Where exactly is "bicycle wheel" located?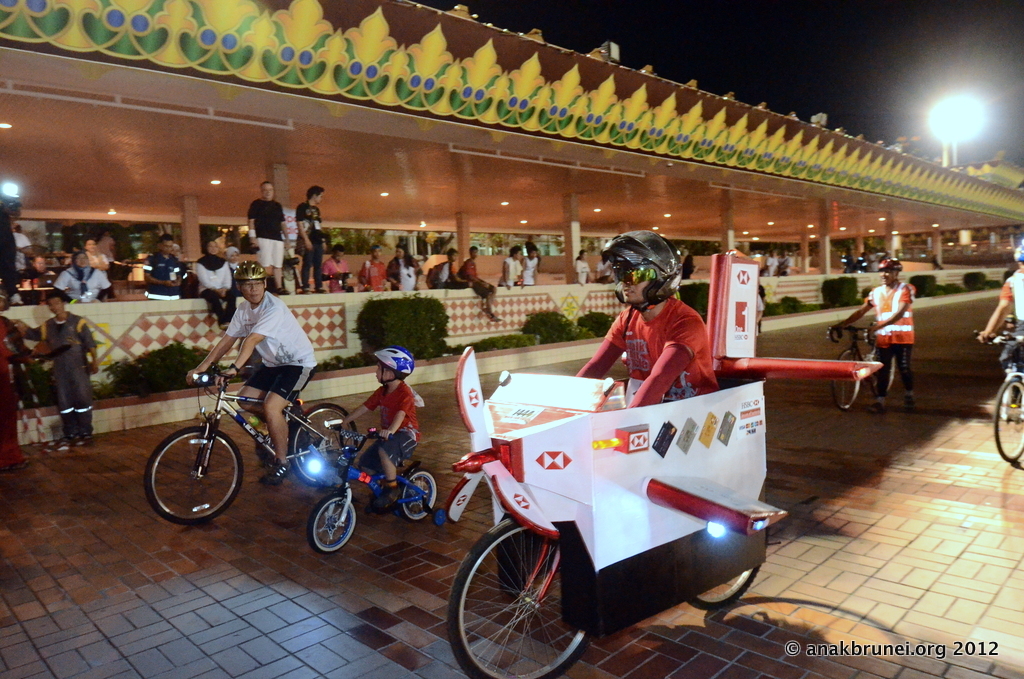
Its bounding box is (x1=395, y1=469, x2=439, y2=526).
